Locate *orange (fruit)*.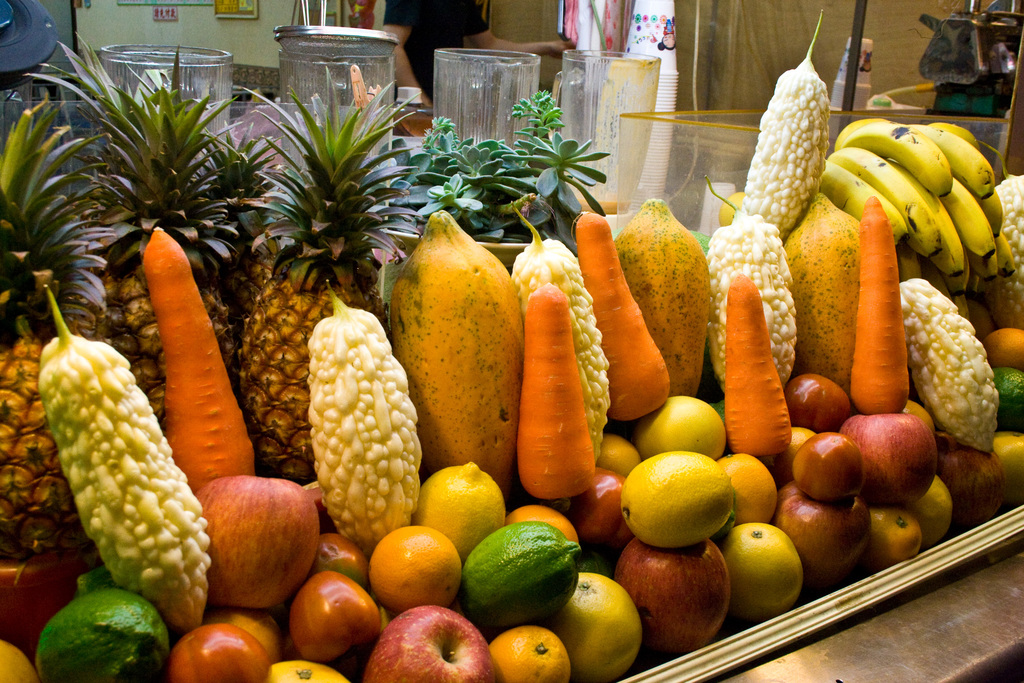
Bounding box: rect(627, 456, 740, 545).
